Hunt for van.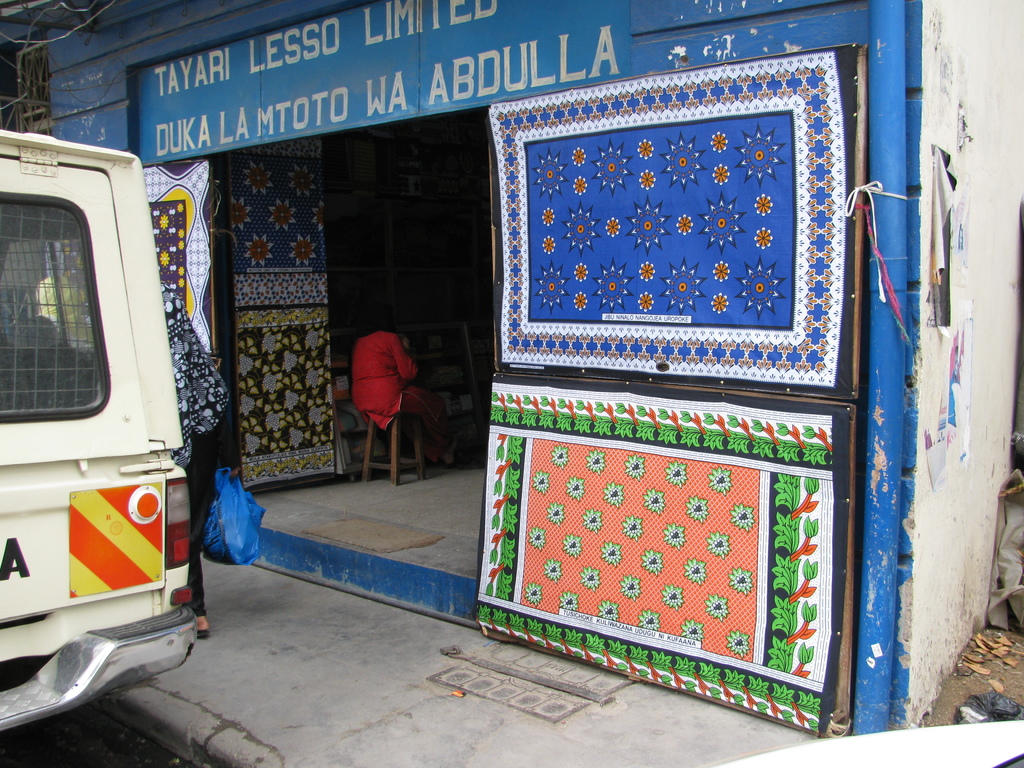
Hunted down at select_region(0, 128, 196, 735).
